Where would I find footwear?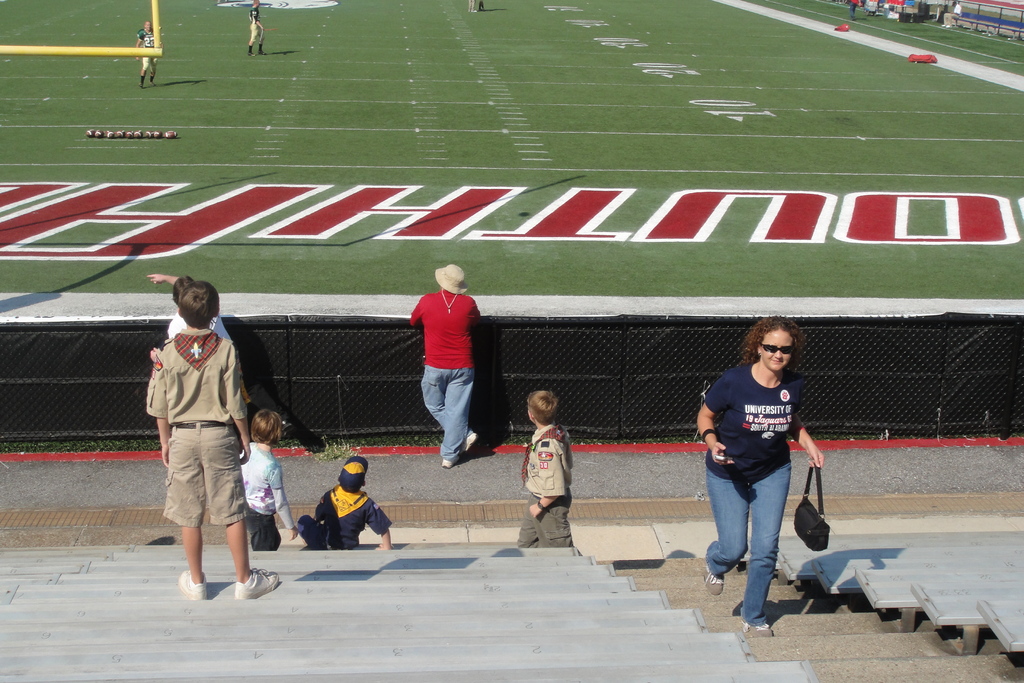
At [232,561,282,598].
